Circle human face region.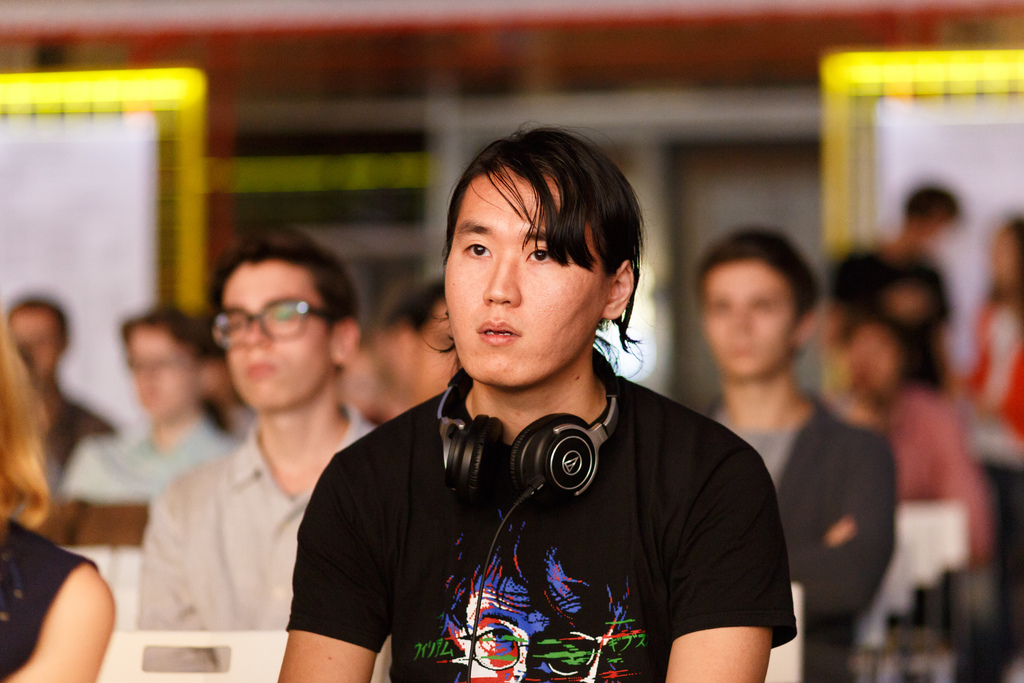
Region: [x1=225, y1=263, x2=332, y2=406].
